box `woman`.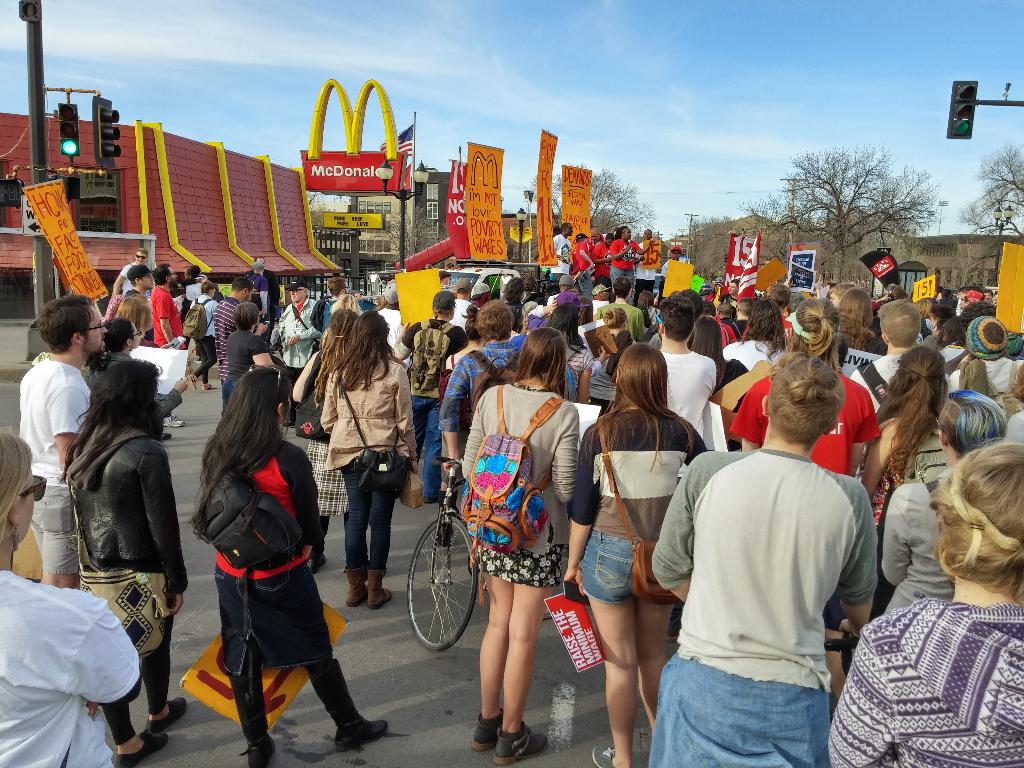
(x1=589, y1=307, x2=640, y2=418).
